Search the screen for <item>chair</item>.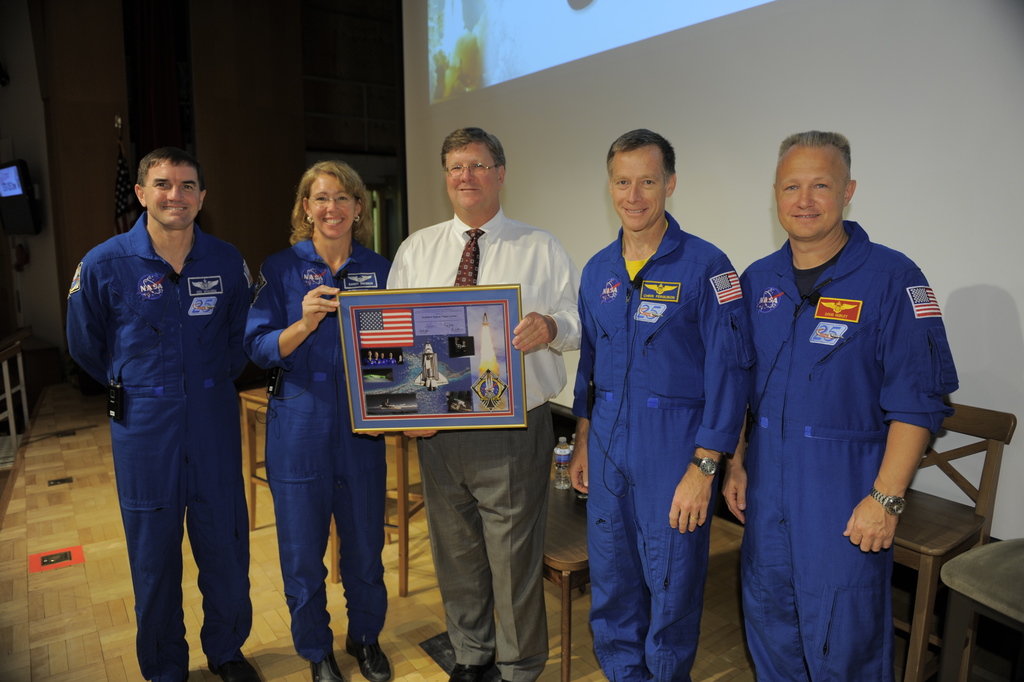
Found at rect(906, 419, 1021, 667).
